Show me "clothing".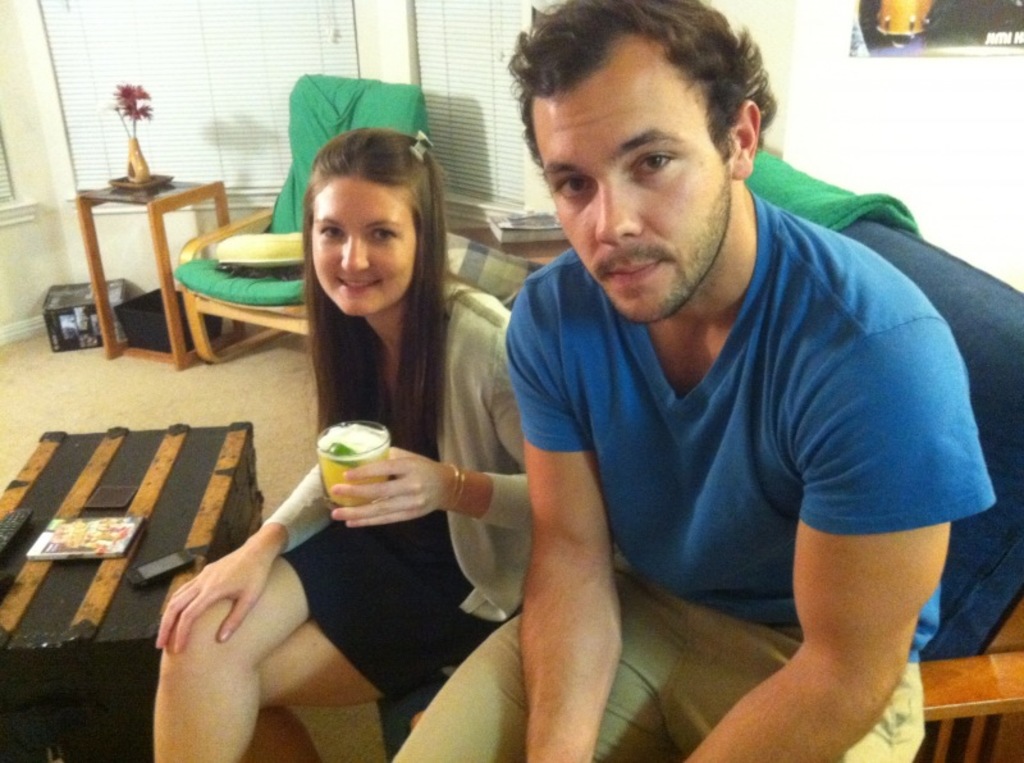
"clothing" is here: <bbox>383, 242, 1014, 762</bbox>.
